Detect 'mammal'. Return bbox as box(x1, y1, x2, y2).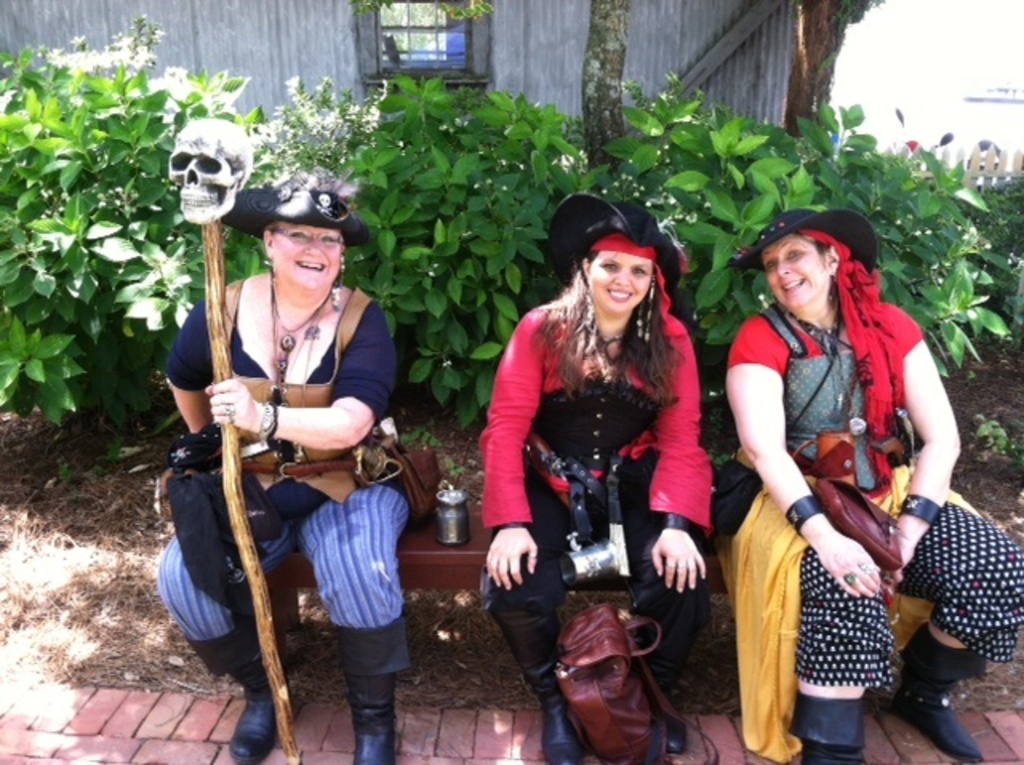
box(154, 176, 416, 763).
